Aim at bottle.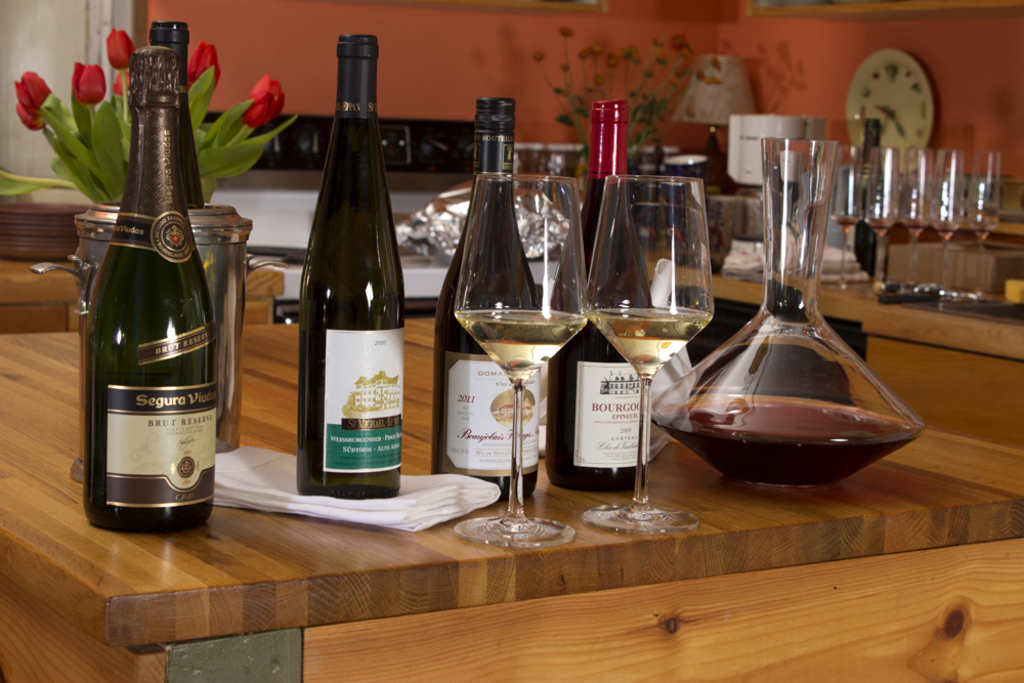
Aimed at x1=84 y1=45 x2=214 y2=539.
